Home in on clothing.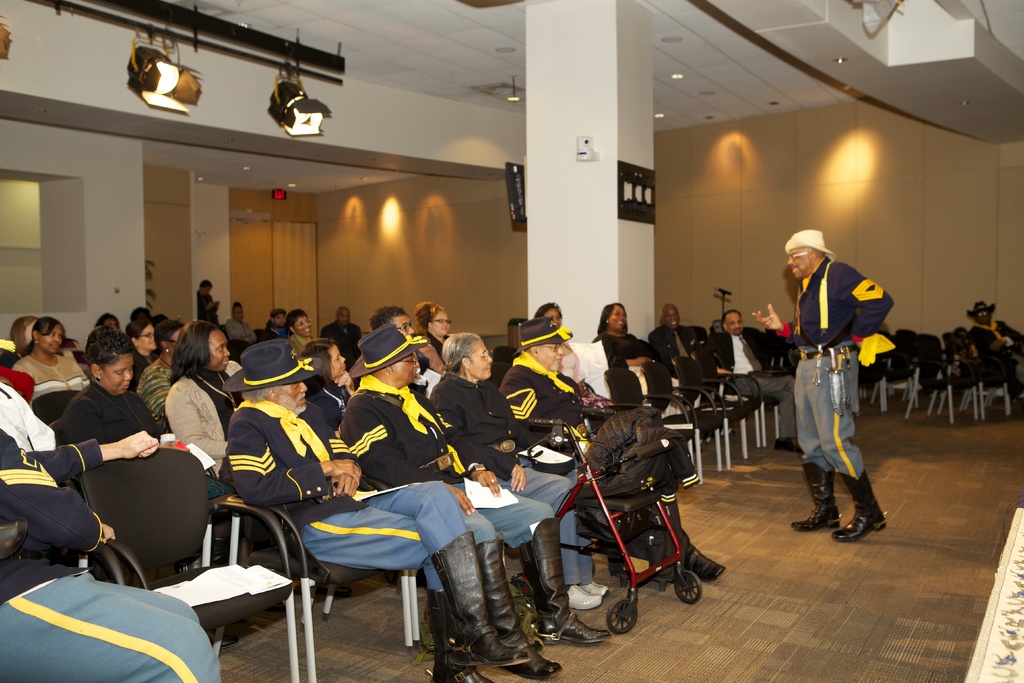
Homed in at crop(137, 348, 181, 427).
